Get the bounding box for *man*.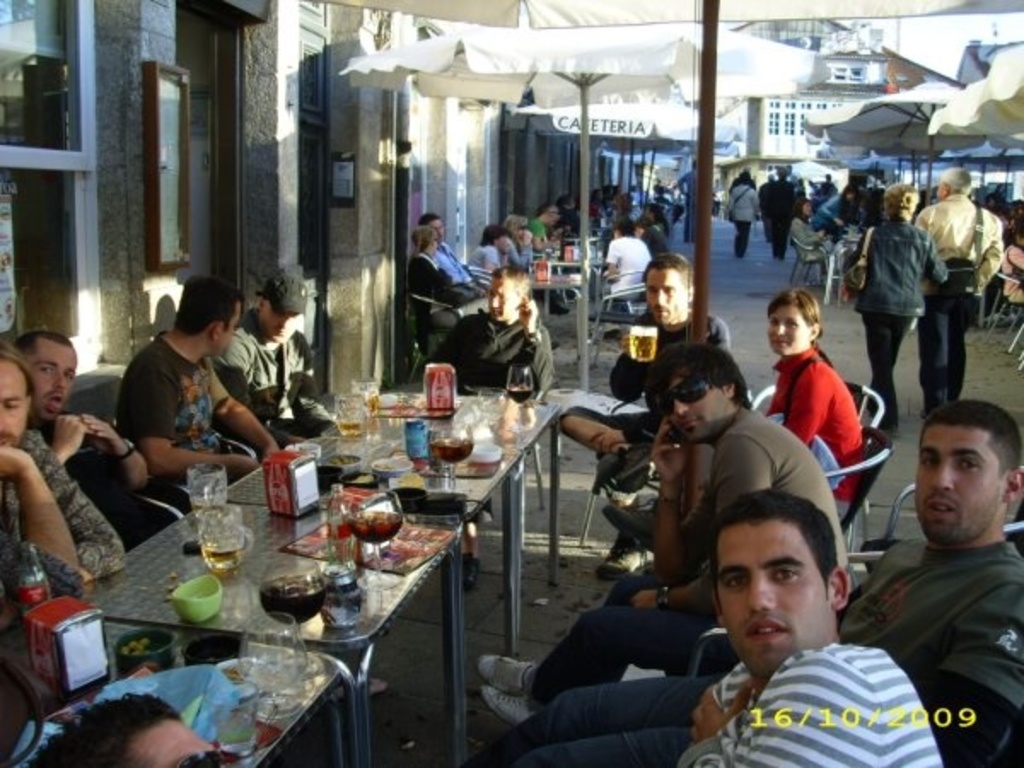
671, 490, 939, 766.
